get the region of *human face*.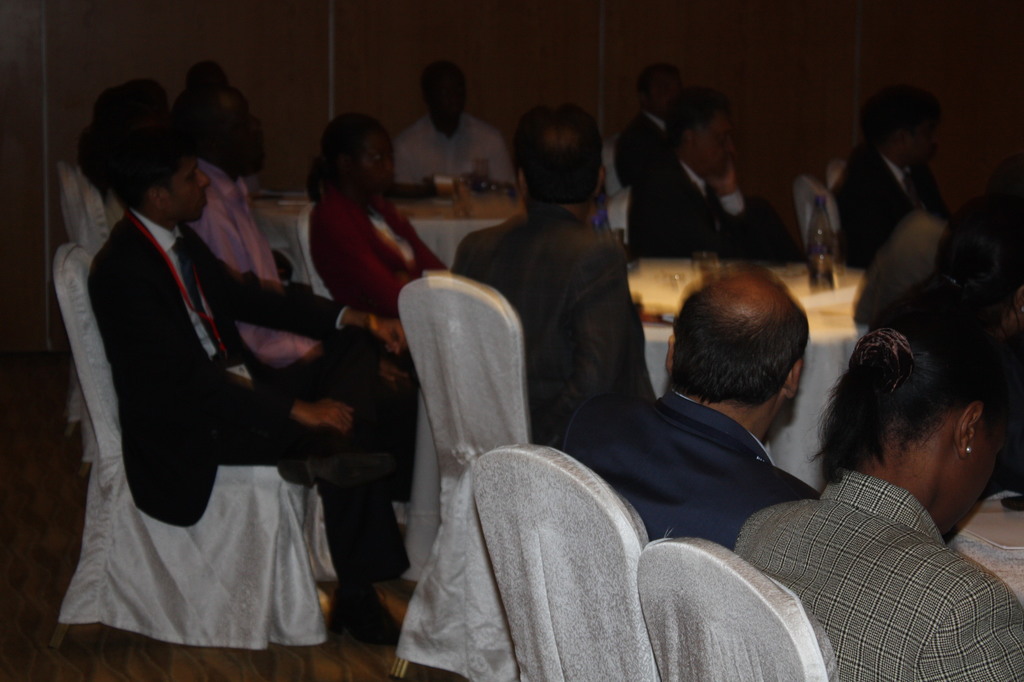
left=359, top=130, right=396, bottom=192.
